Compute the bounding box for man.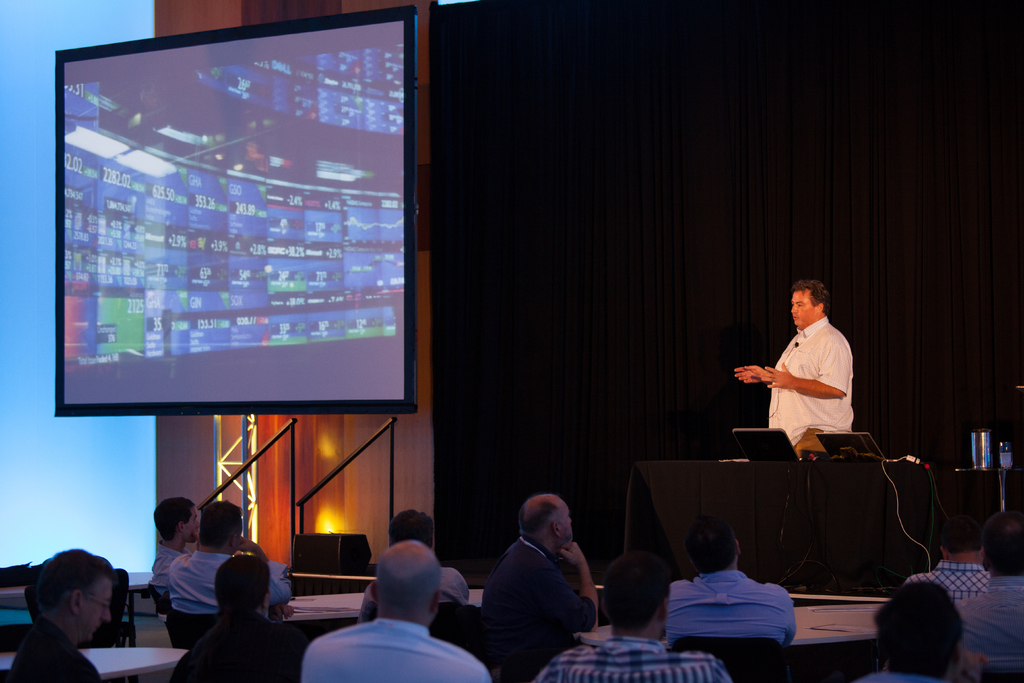
detection(167, 497, 296, 620).
